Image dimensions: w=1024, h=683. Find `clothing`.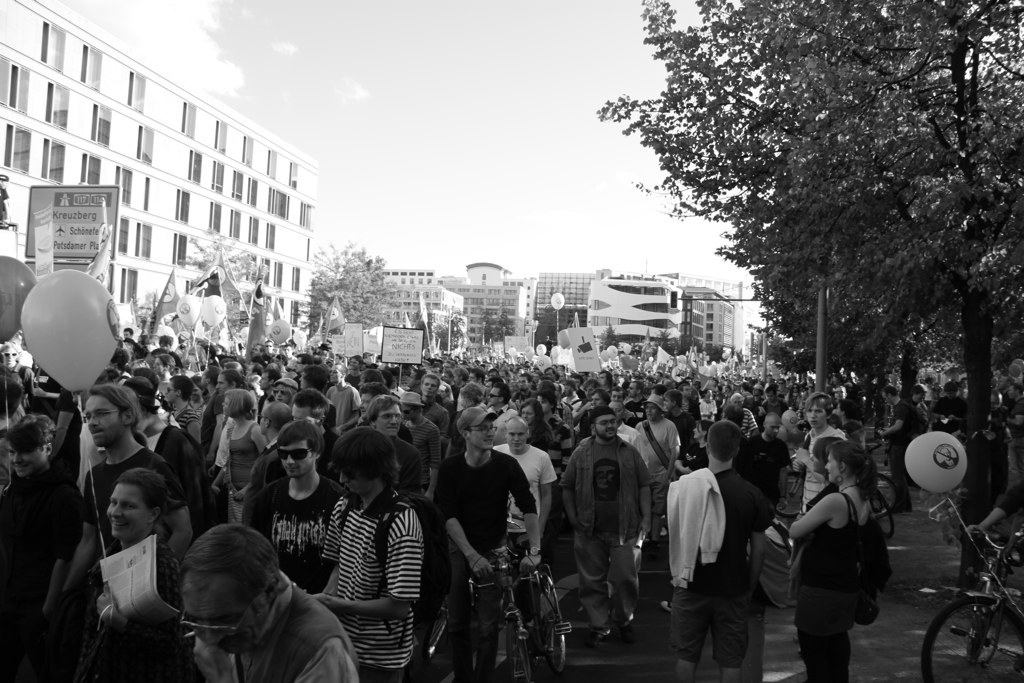
box(190, 582, 342, 682).
